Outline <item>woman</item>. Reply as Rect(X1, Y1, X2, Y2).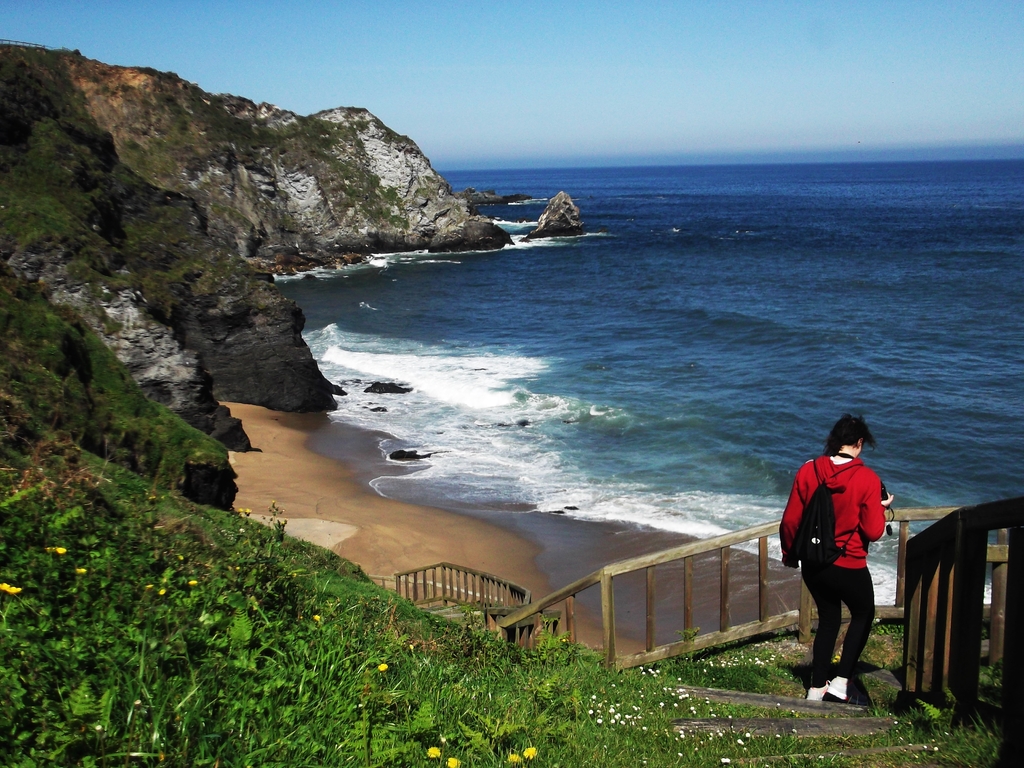
Rect(780, 412, 893, 703).
